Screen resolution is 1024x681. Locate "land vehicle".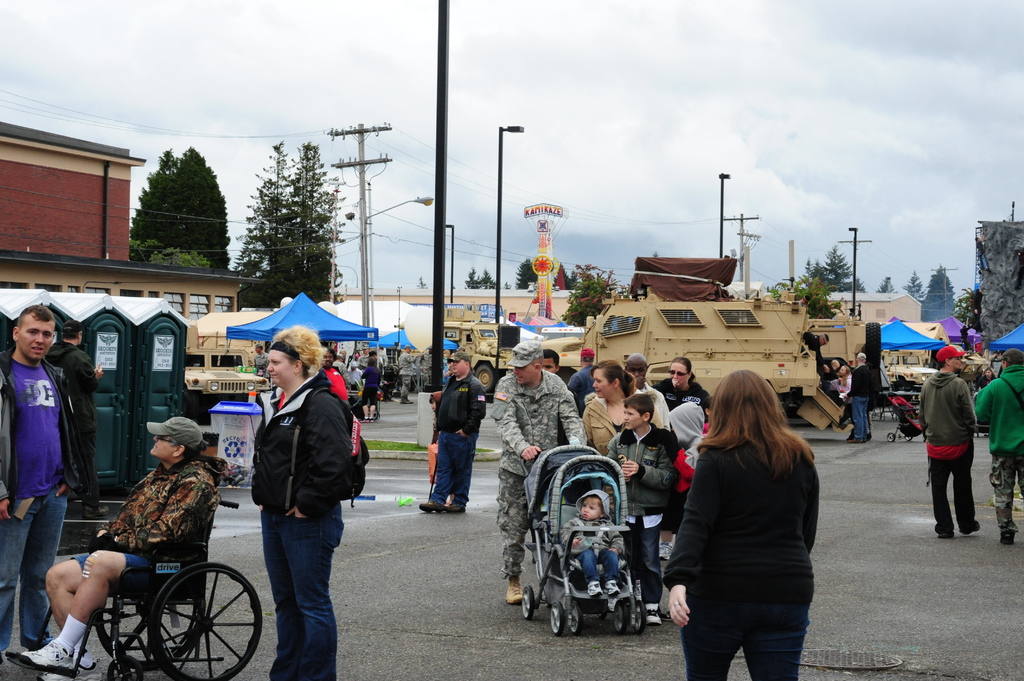
l=33, t=493, r=264, b=680.
